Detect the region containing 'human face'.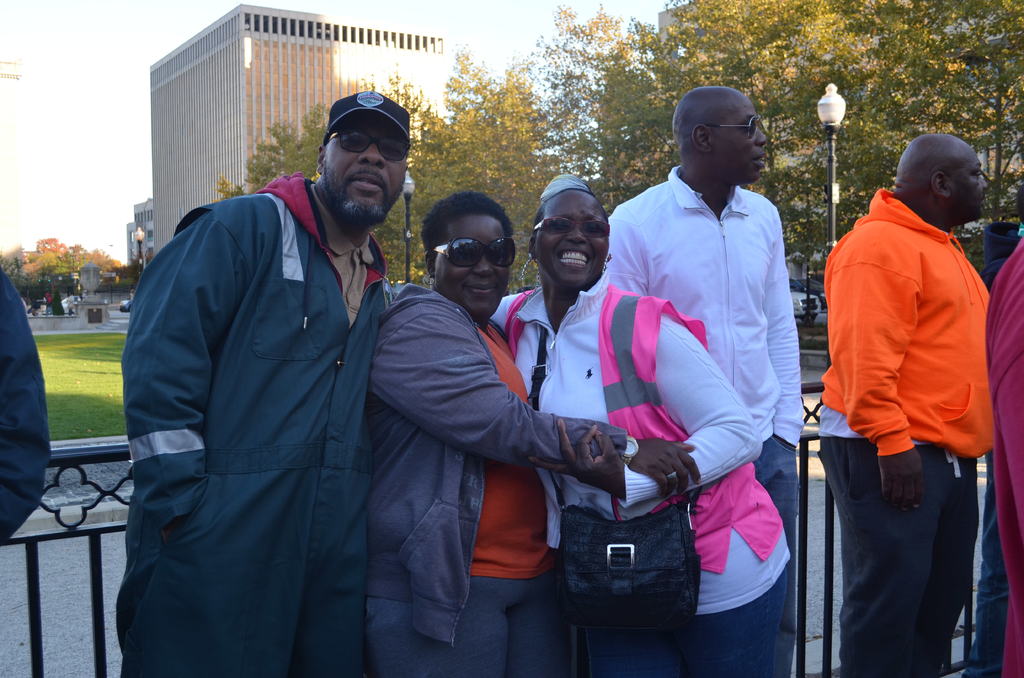
(x1=714, y1=102, x2=770, y2=181).
